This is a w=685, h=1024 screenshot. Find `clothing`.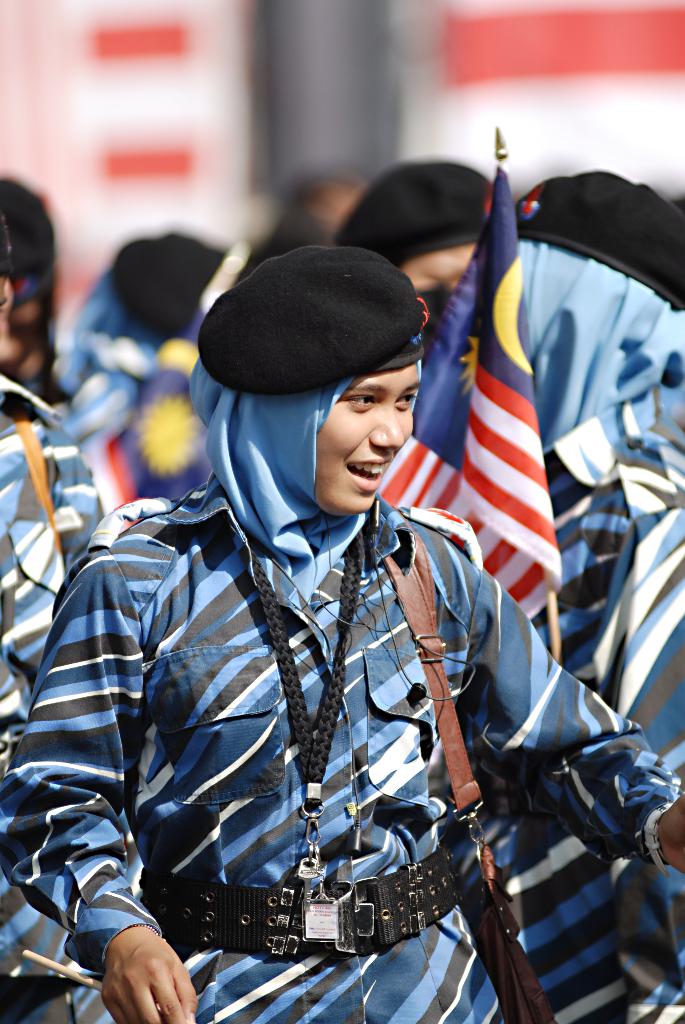
Bounding box: Rect(0, 378, 108, 1023).
